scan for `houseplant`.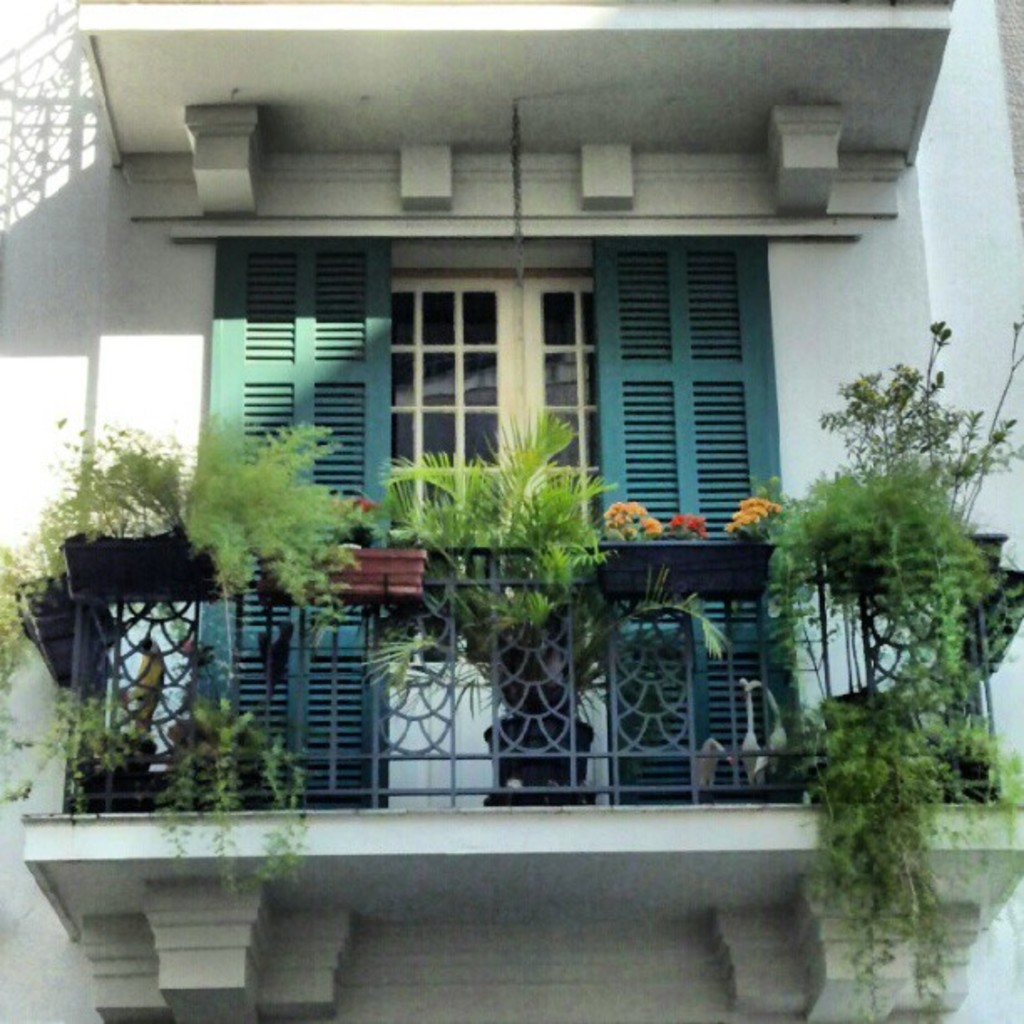
Scan result: 755:452:1004:683.
